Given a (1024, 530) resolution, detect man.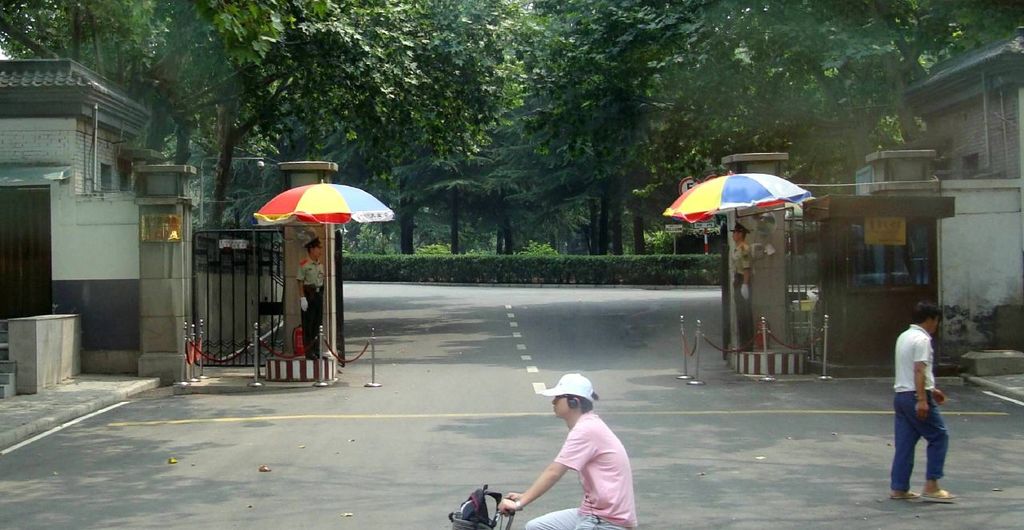
bbox=[893, 306, 959, 500].
